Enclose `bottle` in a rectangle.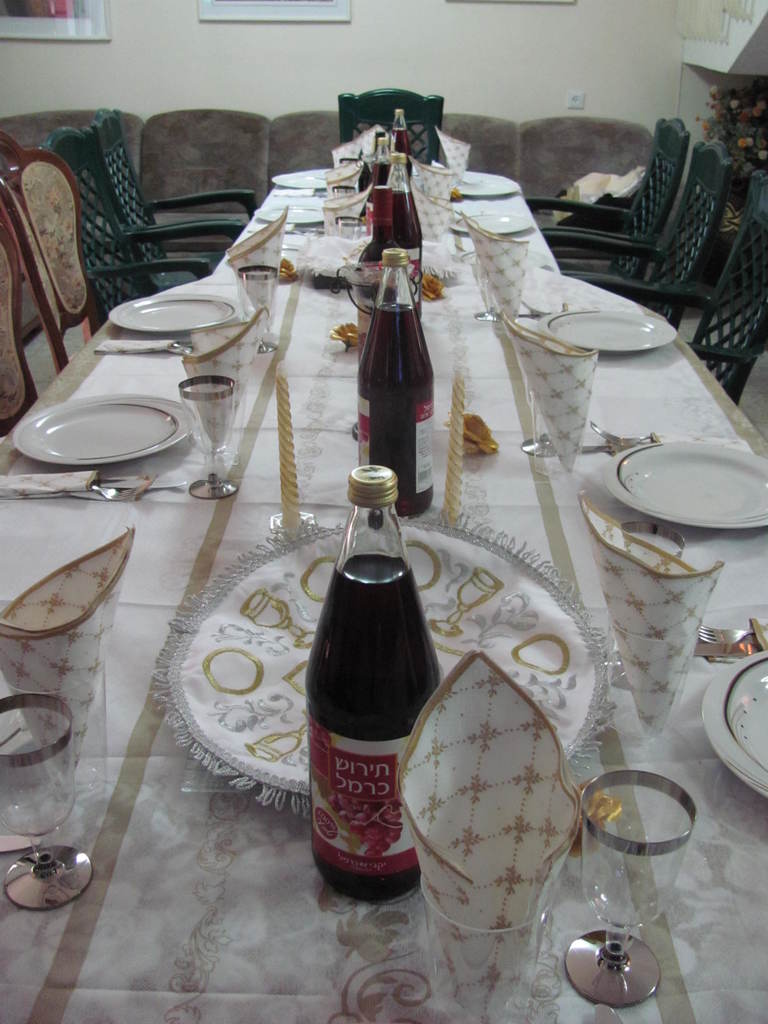
(395, 106, 413, 195).
